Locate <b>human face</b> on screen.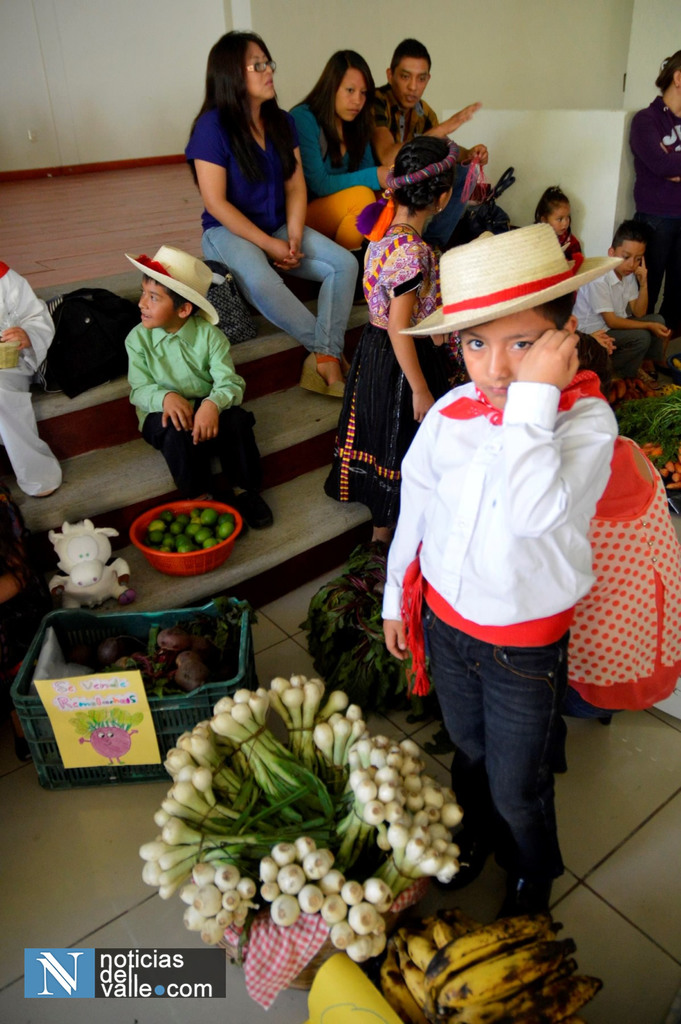
On screen at BBox(246, 42, 278, 96).
